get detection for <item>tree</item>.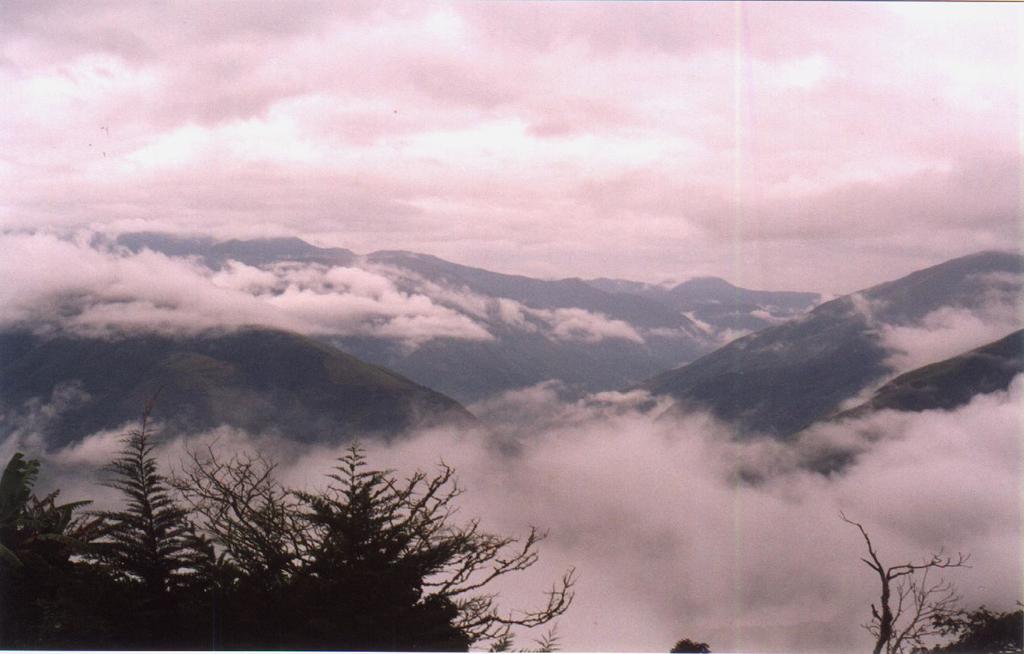
Detection: (left=835, top=504, right=975, bottom=636).
